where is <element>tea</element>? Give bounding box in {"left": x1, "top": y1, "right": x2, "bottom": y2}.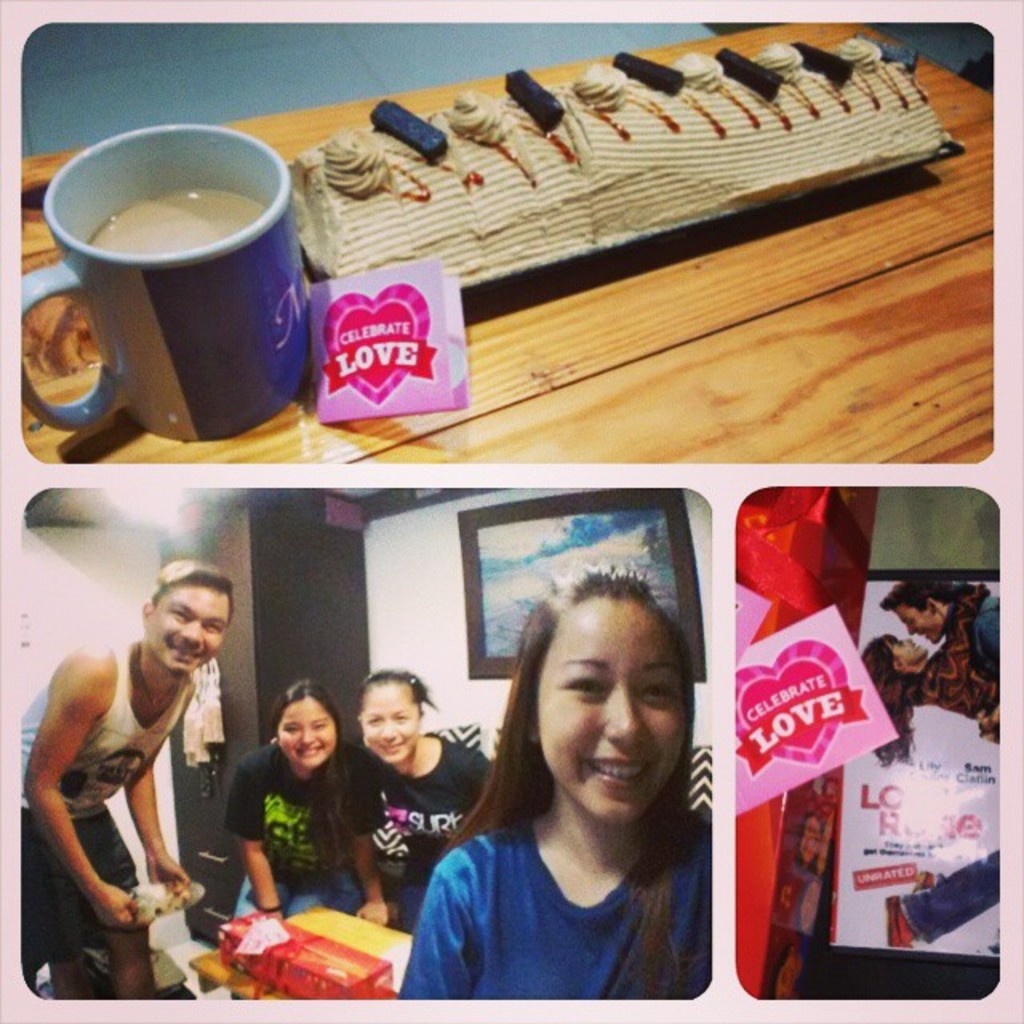
{"left": 88, "top": 189, "right": 266, "bottom": 254}.
